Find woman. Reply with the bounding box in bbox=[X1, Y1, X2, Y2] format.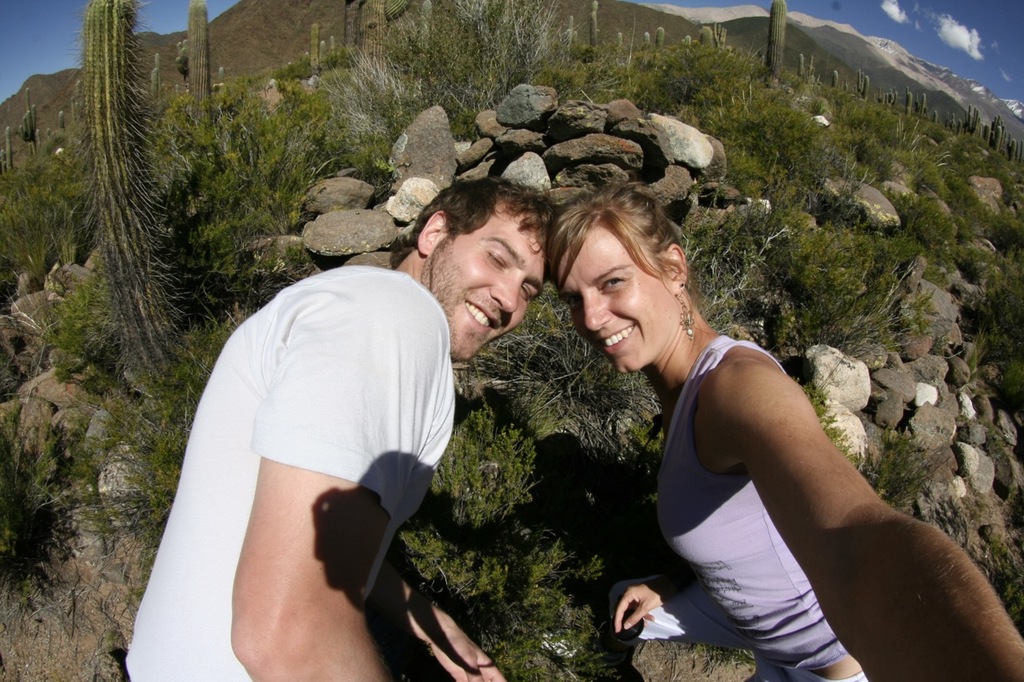
bbox=[543, 168, 959, 681].
